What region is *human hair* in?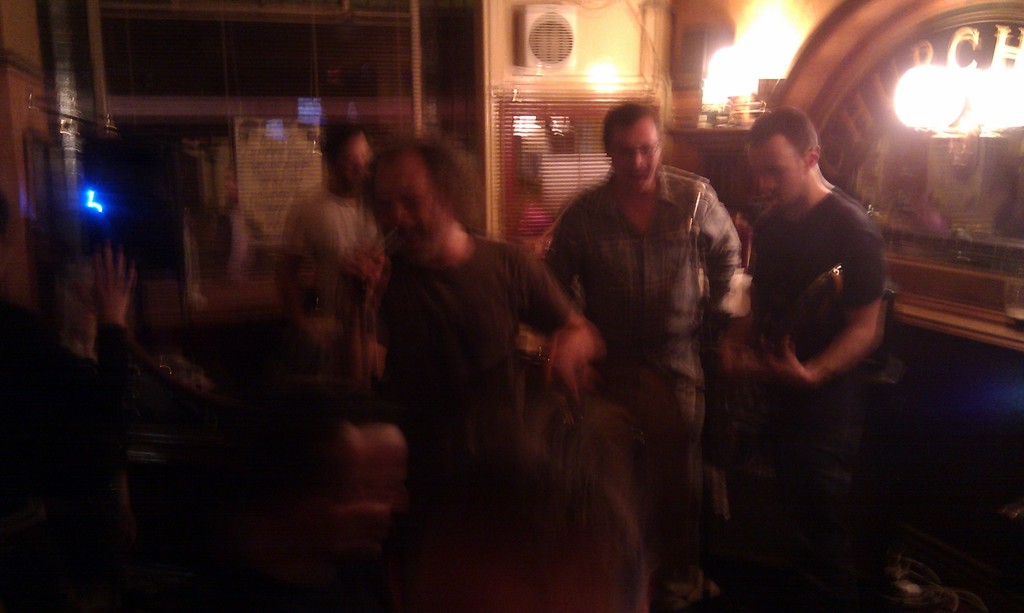
[x1=360, y1=134, x2=493, y2=267].
